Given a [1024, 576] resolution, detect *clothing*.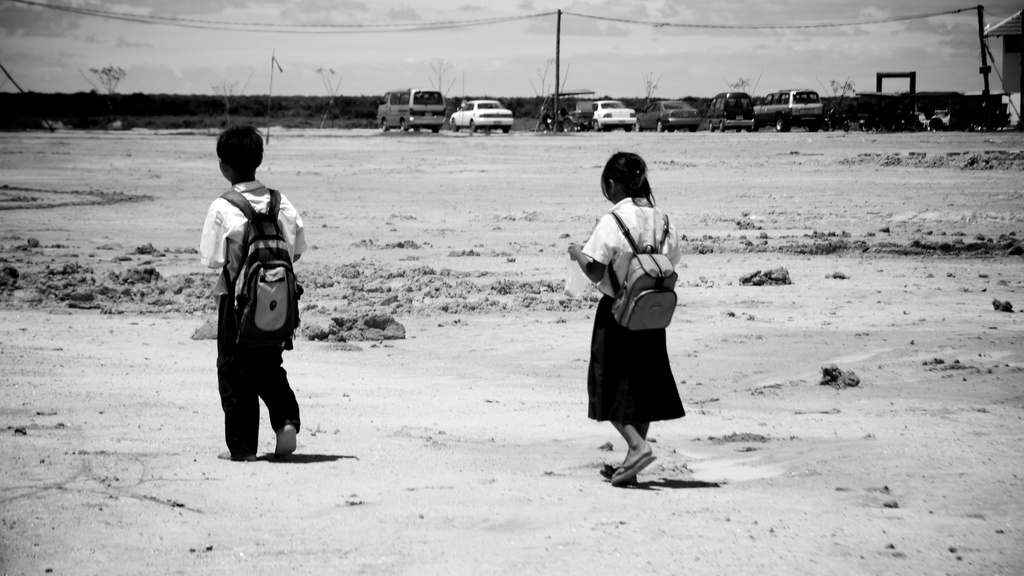
(562, 218, 705, 440).
